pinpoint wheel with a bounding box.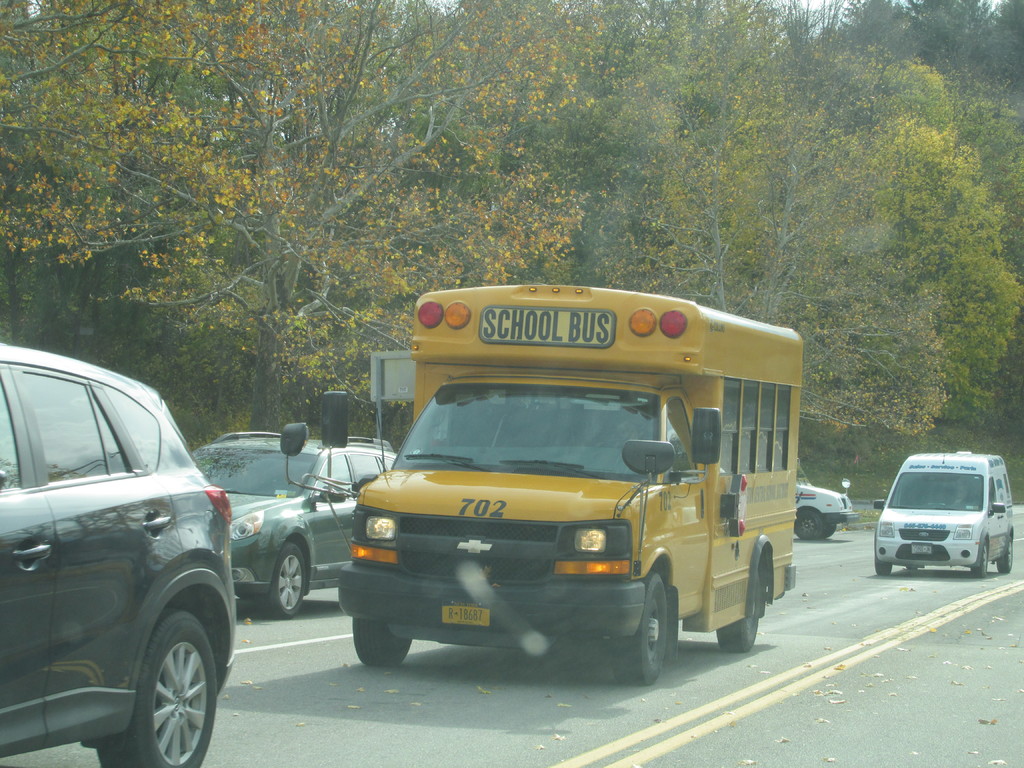
{"x1": 969, "y1": 543, "x2": 993, "y2": 579}.
